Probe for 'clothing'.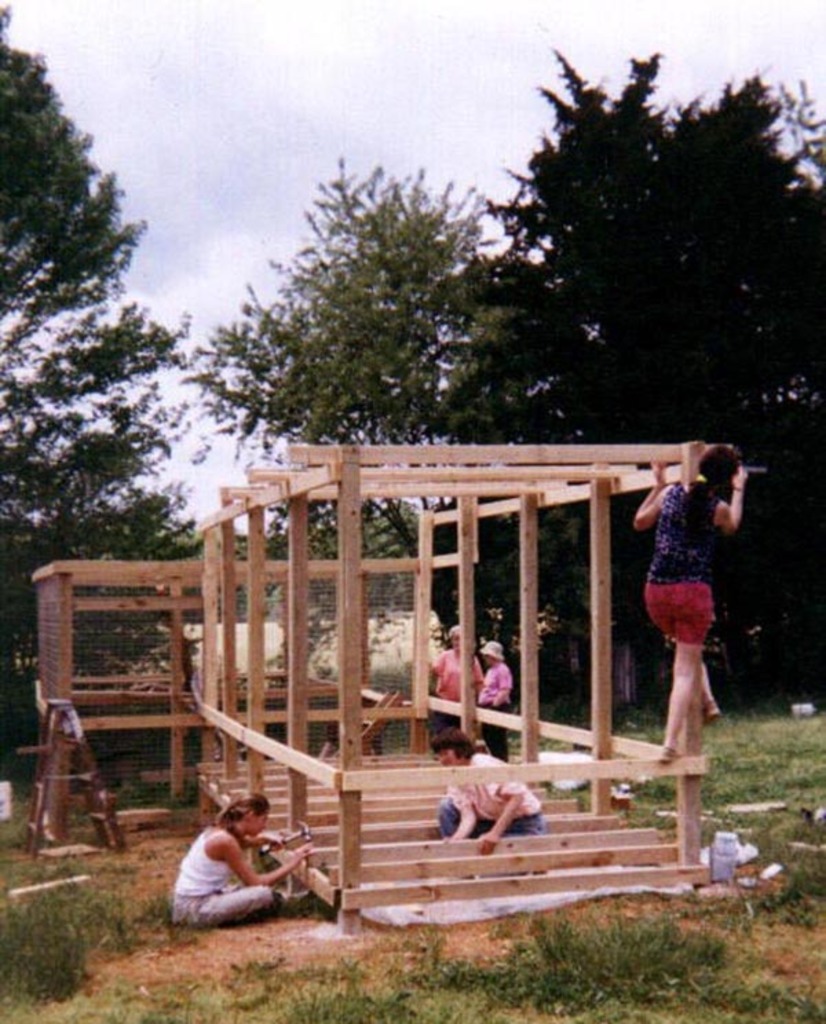
Probe result: x1=479 y1=663 x2=505 y2=710.
